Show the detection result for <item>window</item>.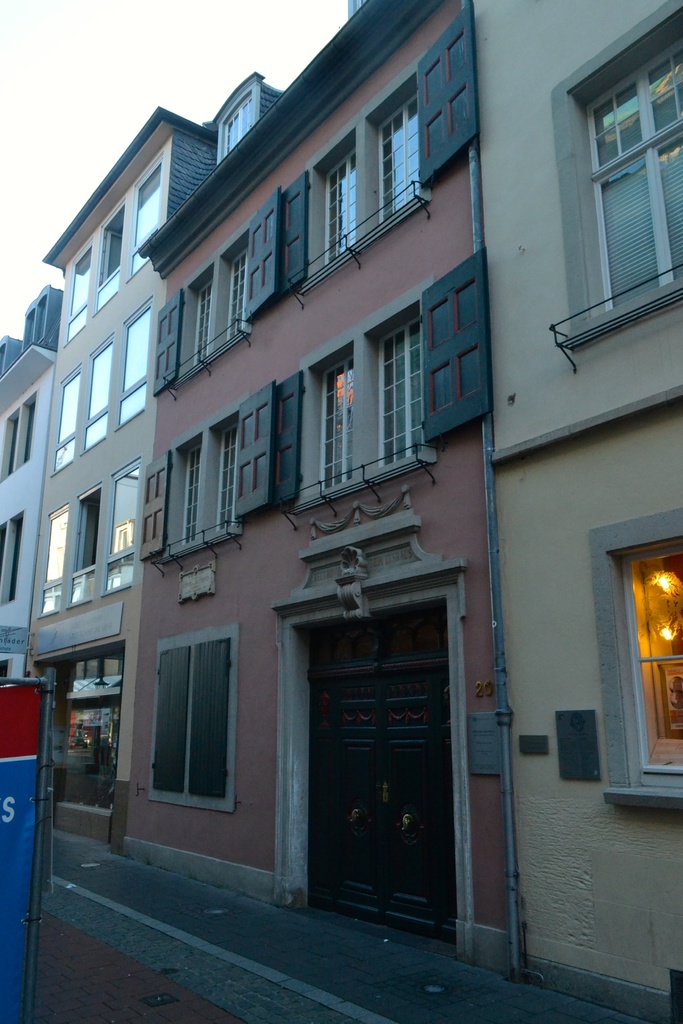
detection(124, 377, 146, 428).
